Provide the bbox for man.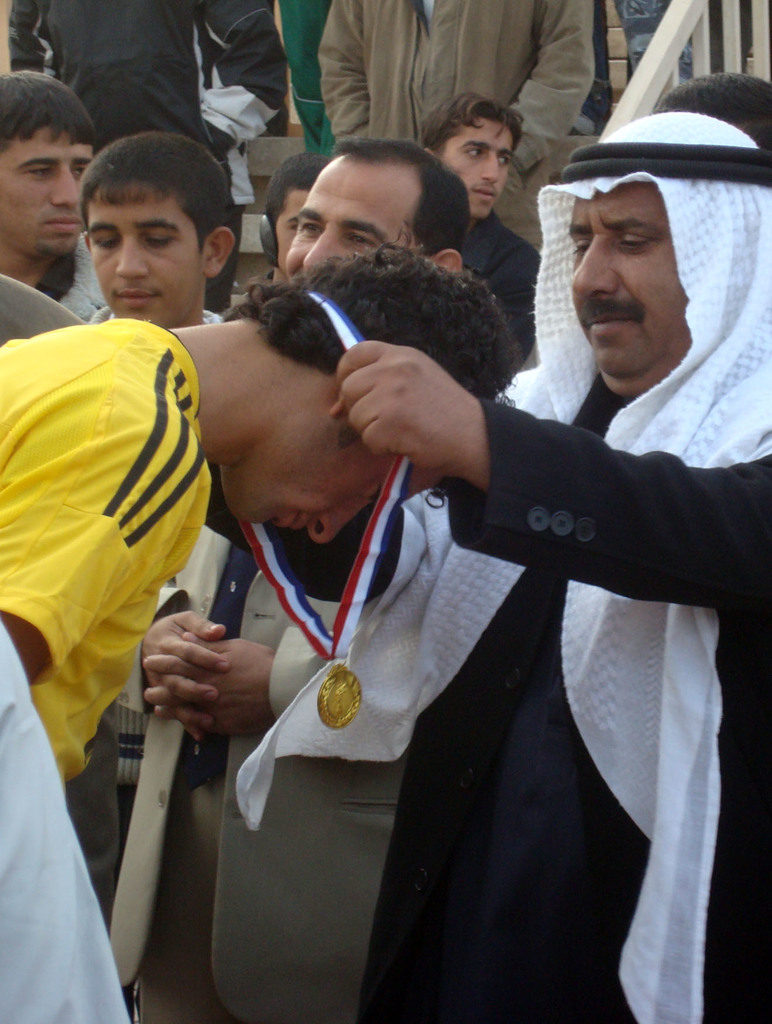
76/134/249/1023.
